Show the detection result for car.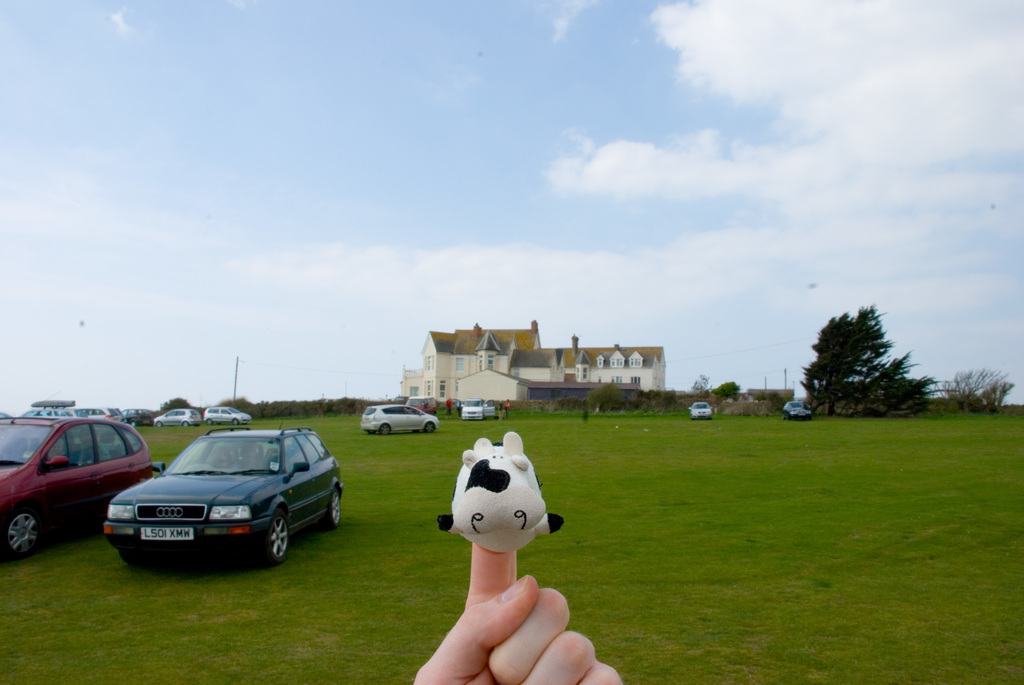
{"x1": 155, "y1": 407, "x2": 203, "y2": 429}.
